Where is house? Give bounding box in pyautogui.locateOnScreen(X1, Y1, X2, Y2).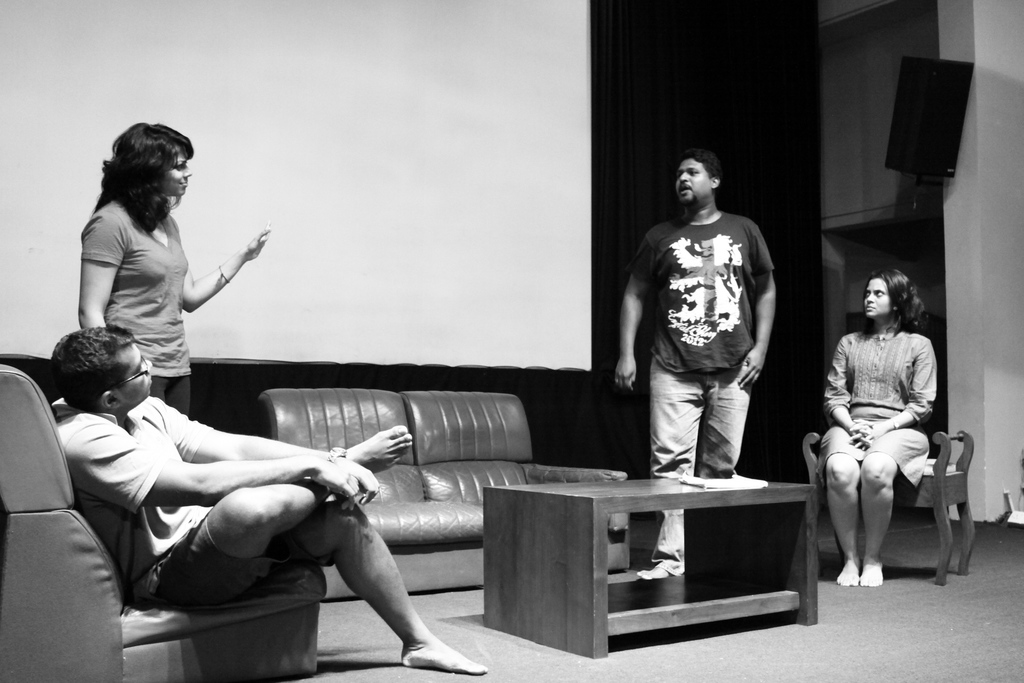
pyautogui.locateOnScreen(0, 47, 931, 645).
